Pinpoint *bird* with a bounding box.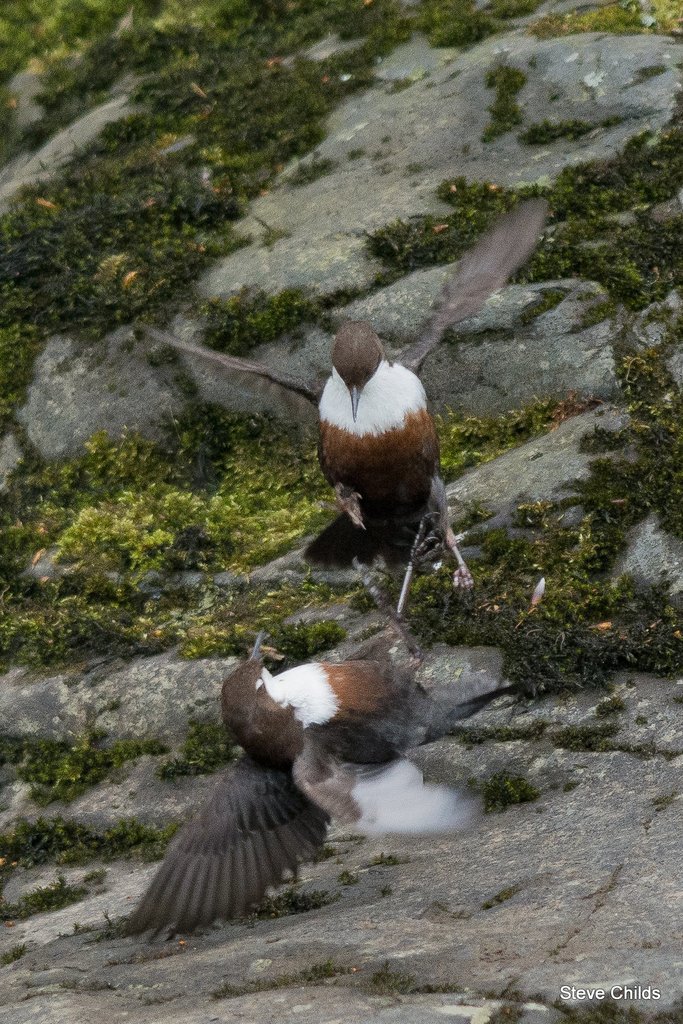
box=[313, 333, 457, 575].
